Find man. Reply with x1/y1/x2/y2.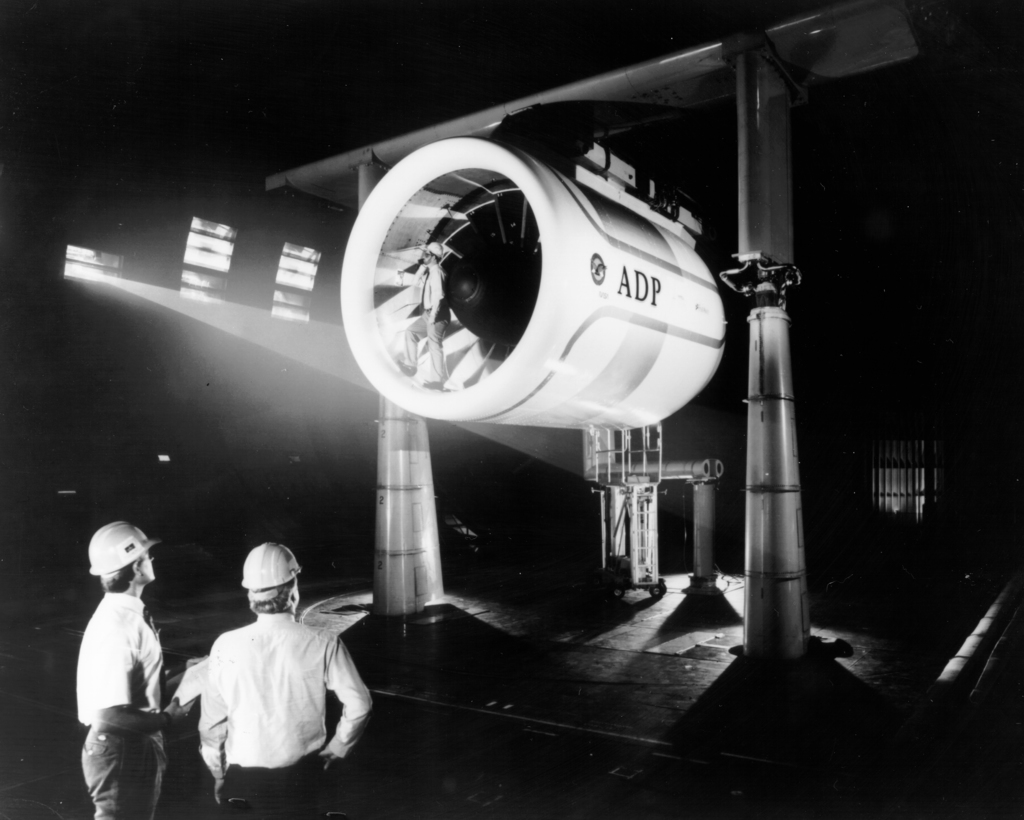
198/544/374/819.
